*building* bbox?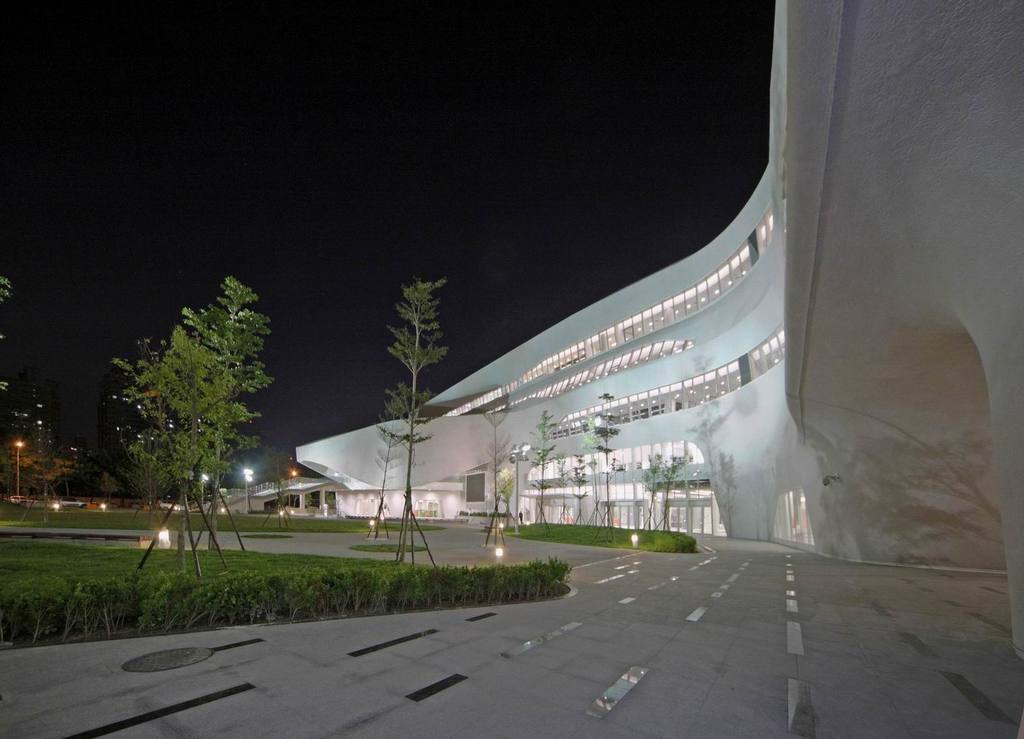
x1=200 y1=0 x2=1023 y2=658
